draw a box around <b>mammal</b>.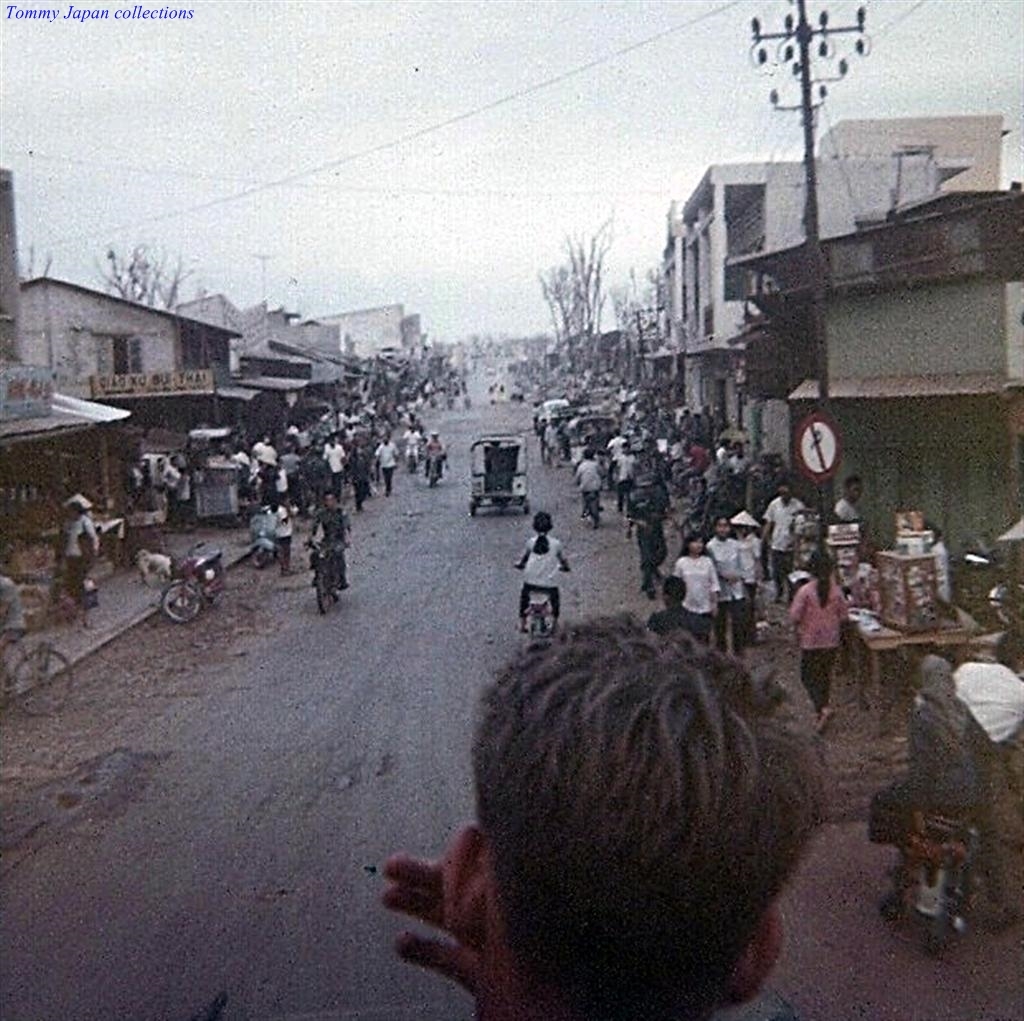
locate(404, 633, 841, 1020).
